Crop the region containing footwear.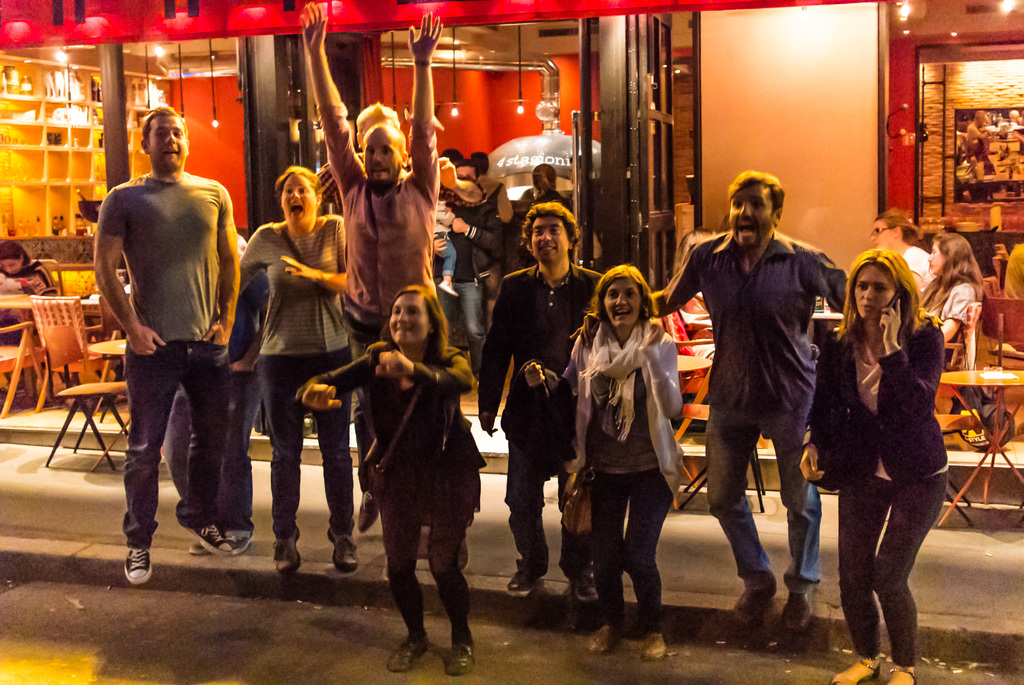
Crop region: <bbox>217, 528, 254, 551</bbox>.
